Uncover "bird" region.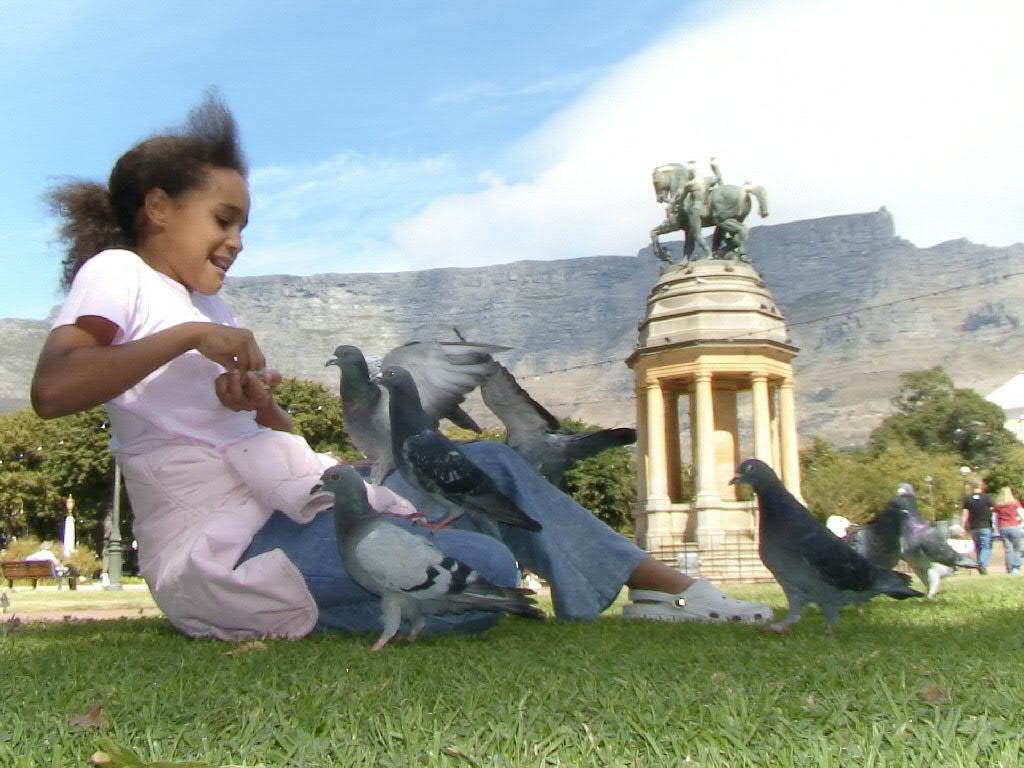
Uncovered: <box>723,456,941,621</box>.
